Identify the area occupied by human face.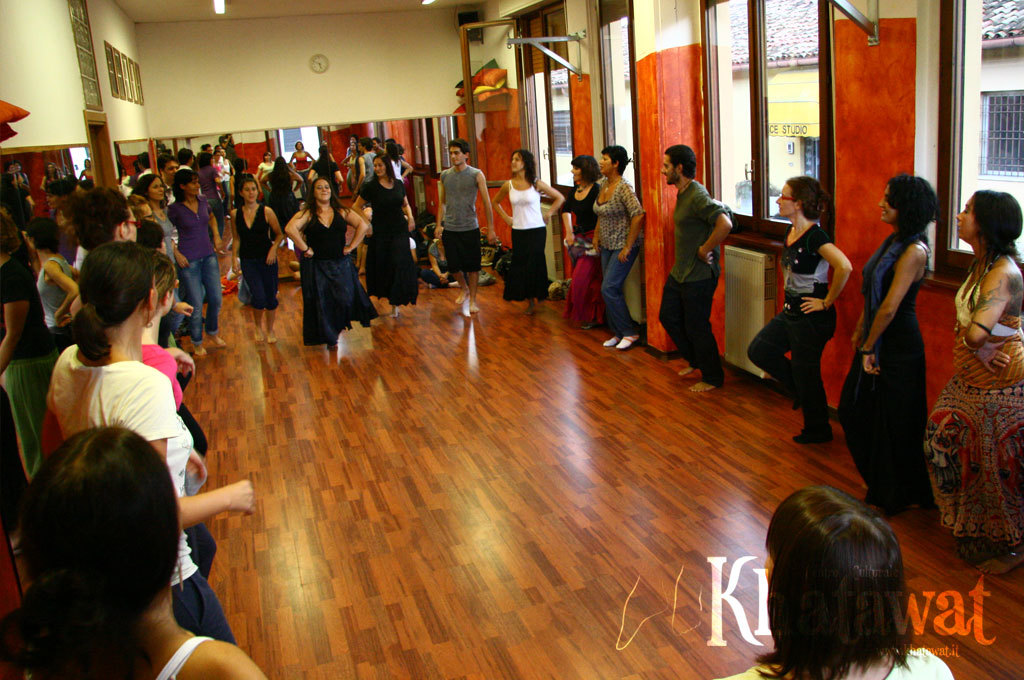
Area: locate(661, 154, 678, 184).
